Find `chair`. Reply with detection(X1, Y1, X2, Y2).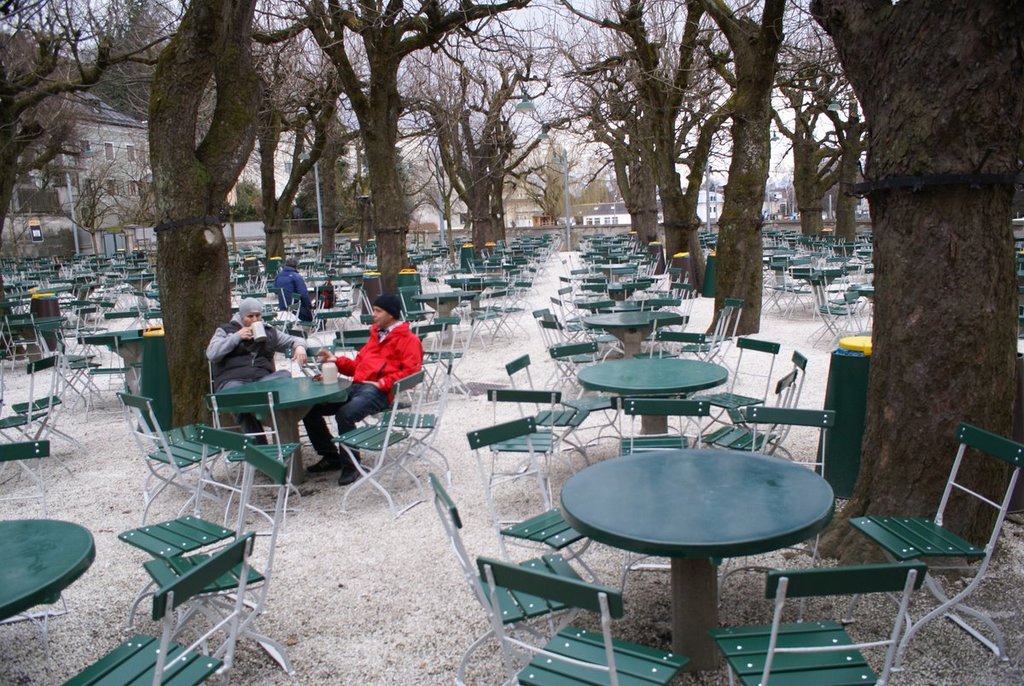
detection(801, 416, 1023, 664).
